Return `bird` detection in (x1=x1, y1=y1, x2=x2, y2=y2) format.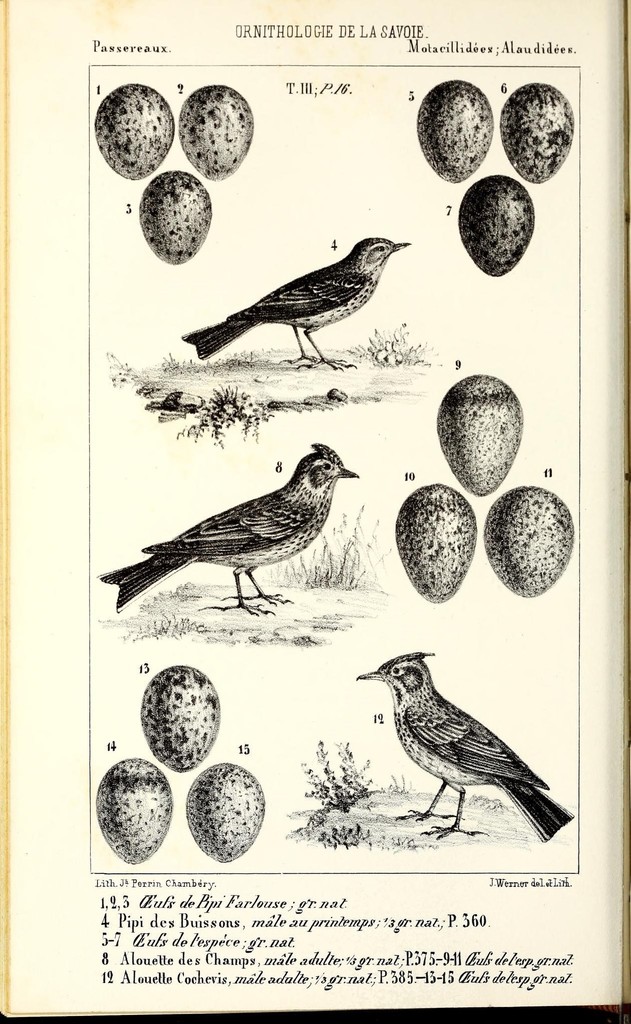
(x1=92, y1=443, x2=359, y2=621).
